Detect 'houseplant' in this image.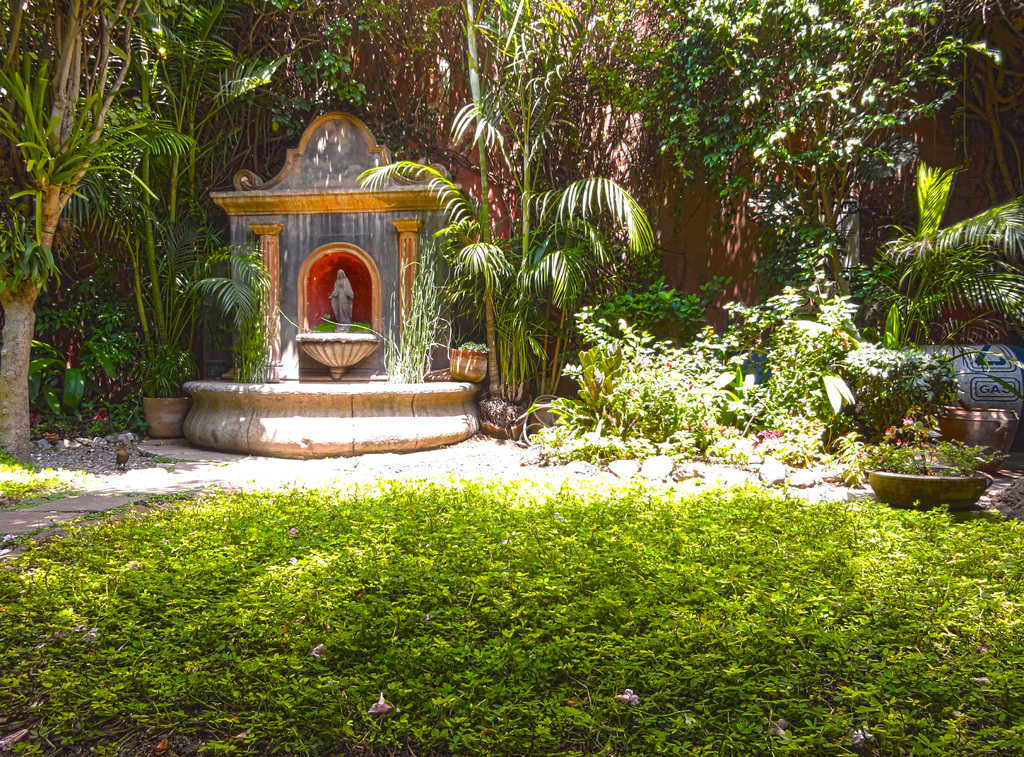
Detection: 129/343/196/437.
